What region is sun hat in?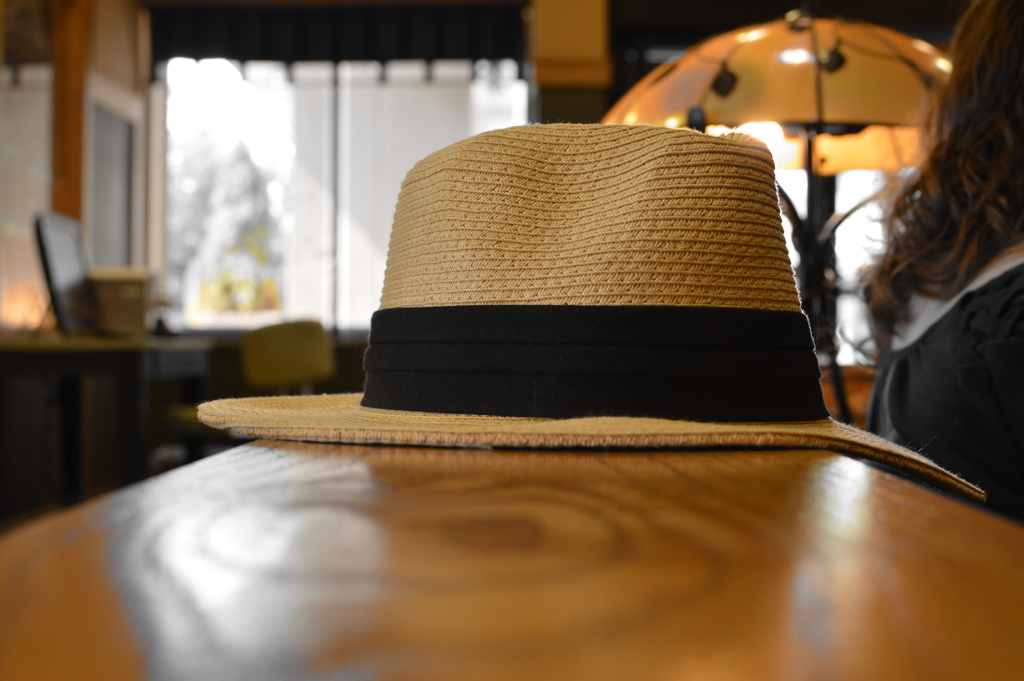
region(196, 125, 988, 507).
